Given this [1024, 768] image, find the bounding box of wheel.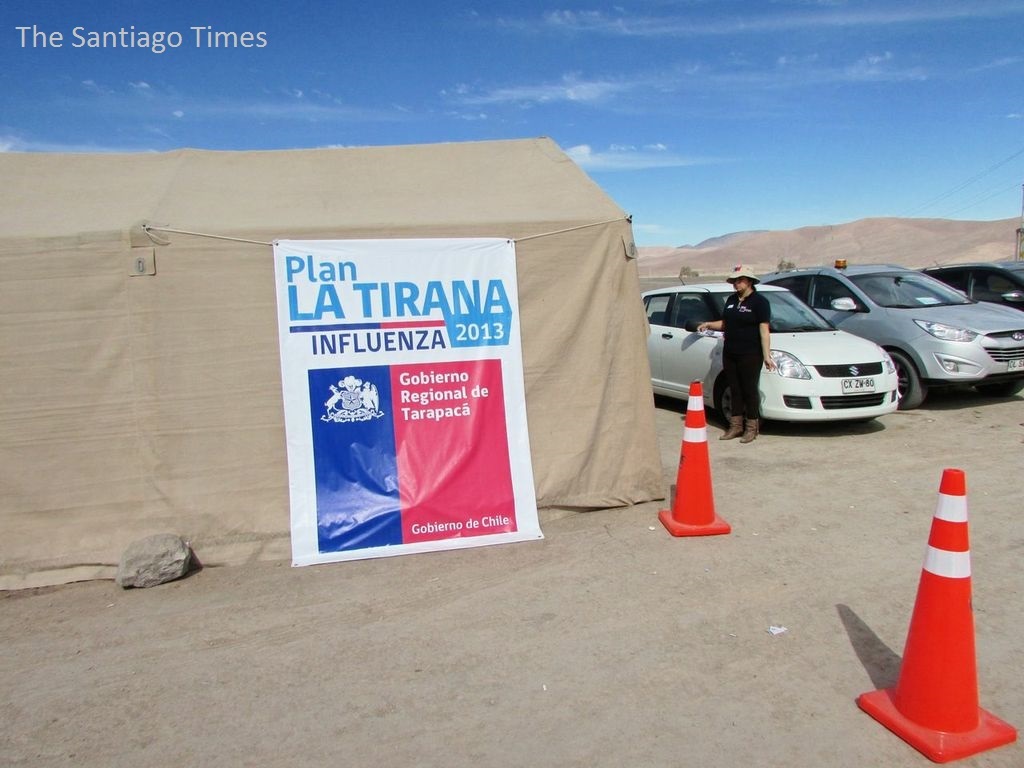
bbox=(975, 376, 1023, 400).
